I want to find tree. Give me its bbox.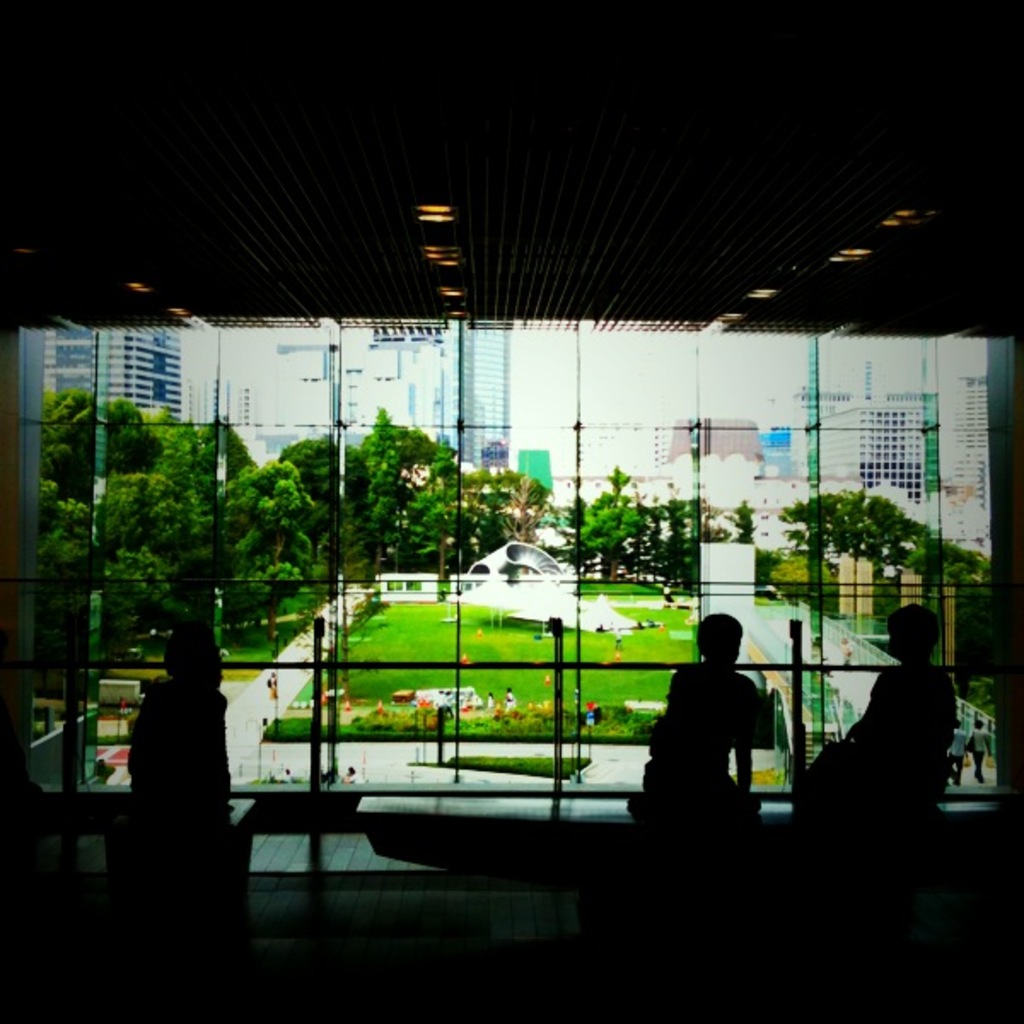
bbox=(46, 410, 331, 649).
